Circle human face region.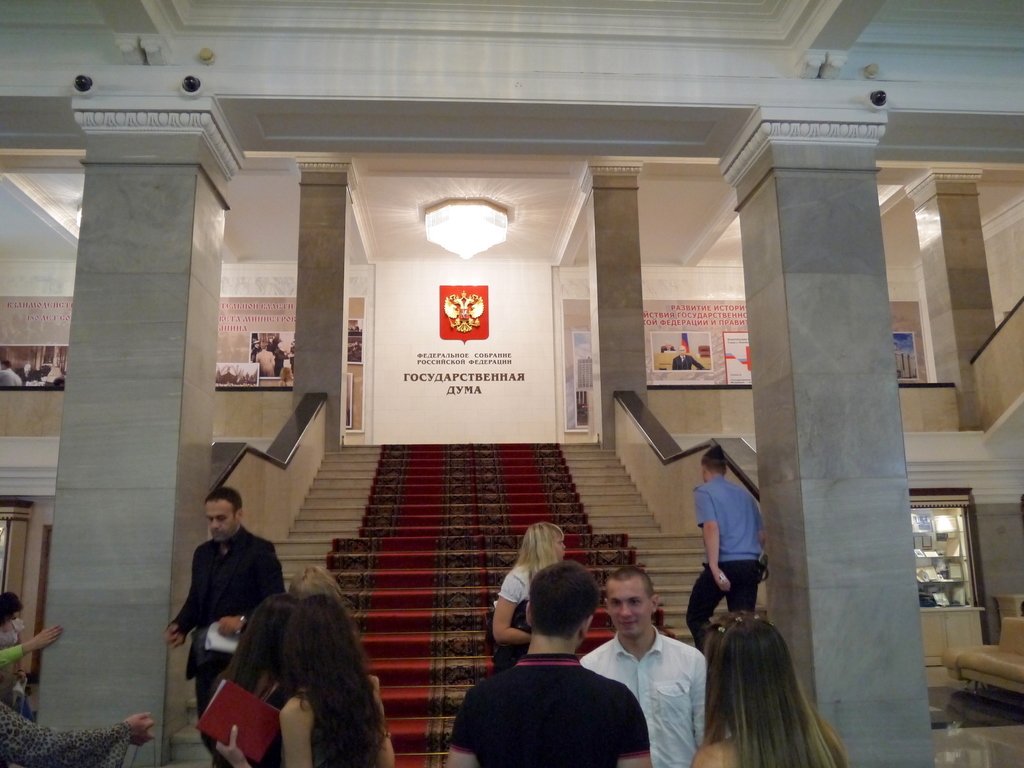
Region: left=549, top=536, right=568, bottom=559.
